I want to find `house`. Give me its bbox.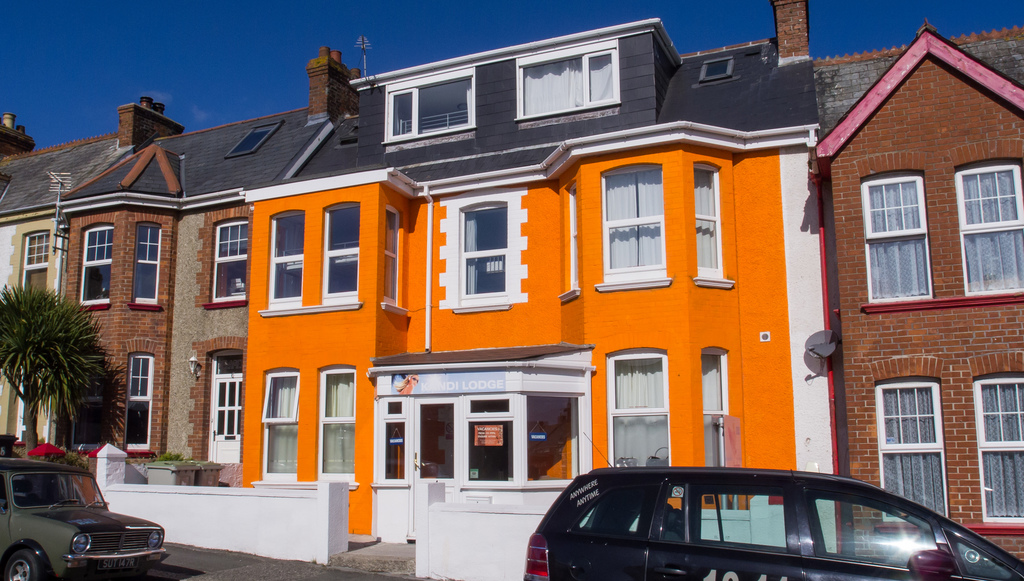
0, 88, 183, 484.
